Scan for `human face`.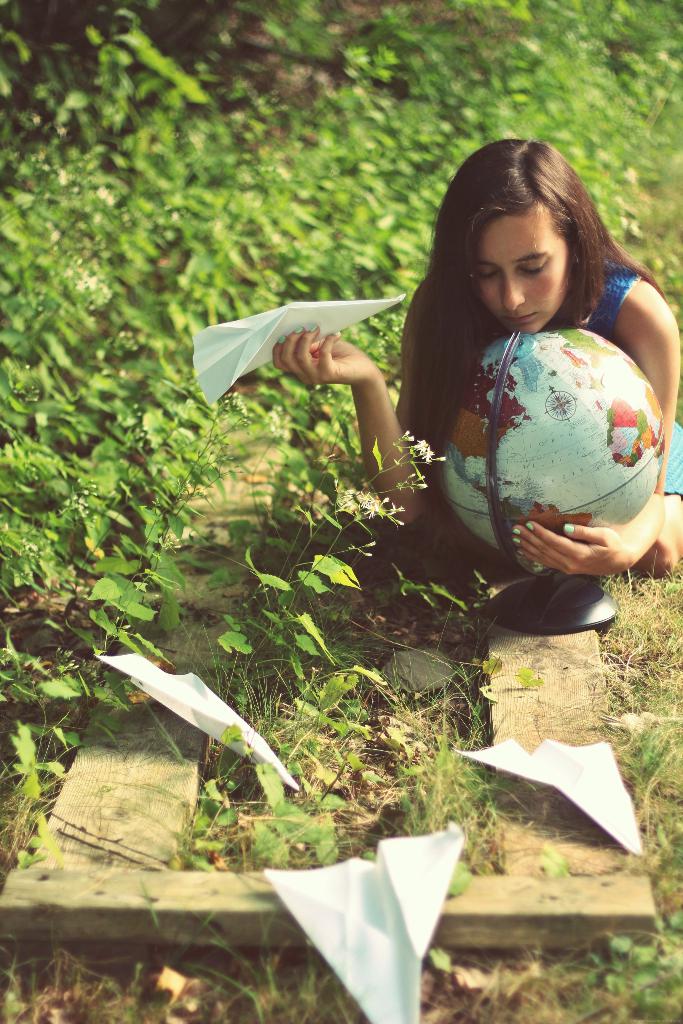
Scan result: Rect(464, 196, 564, 335).
